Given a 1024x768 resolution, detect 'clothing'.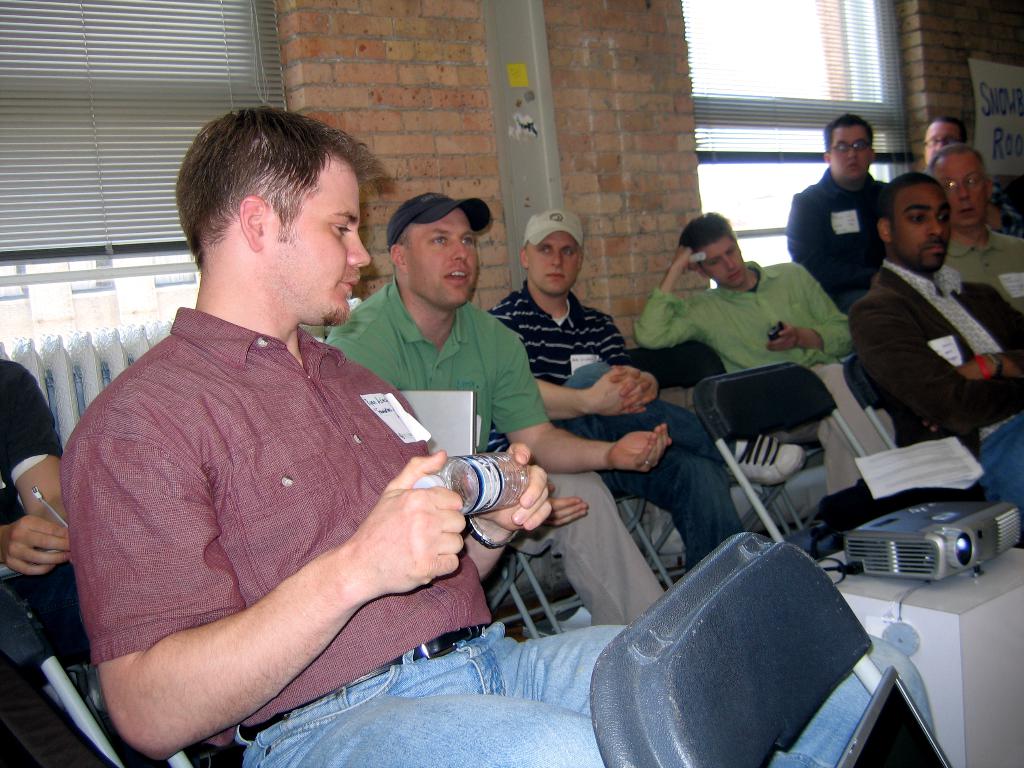
x1=56 y1=297 x2=636 y2=767.
